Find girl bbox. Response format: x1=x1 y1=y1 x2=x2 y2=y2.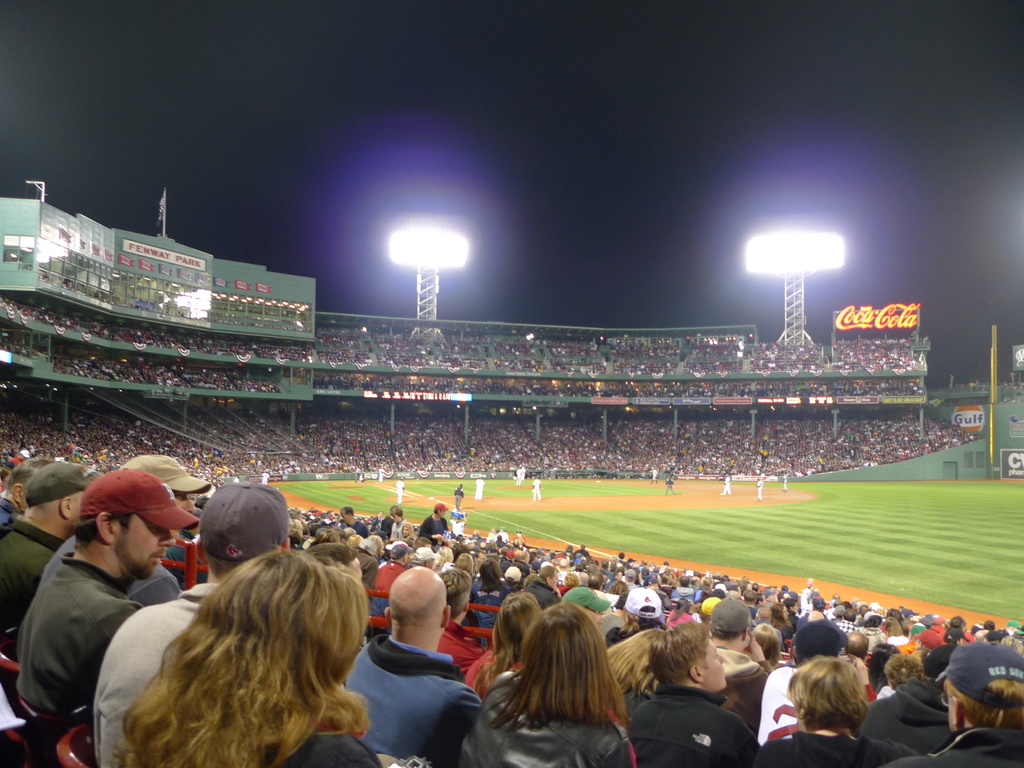
x1=472 y1=600 x2=646 y2=760.
